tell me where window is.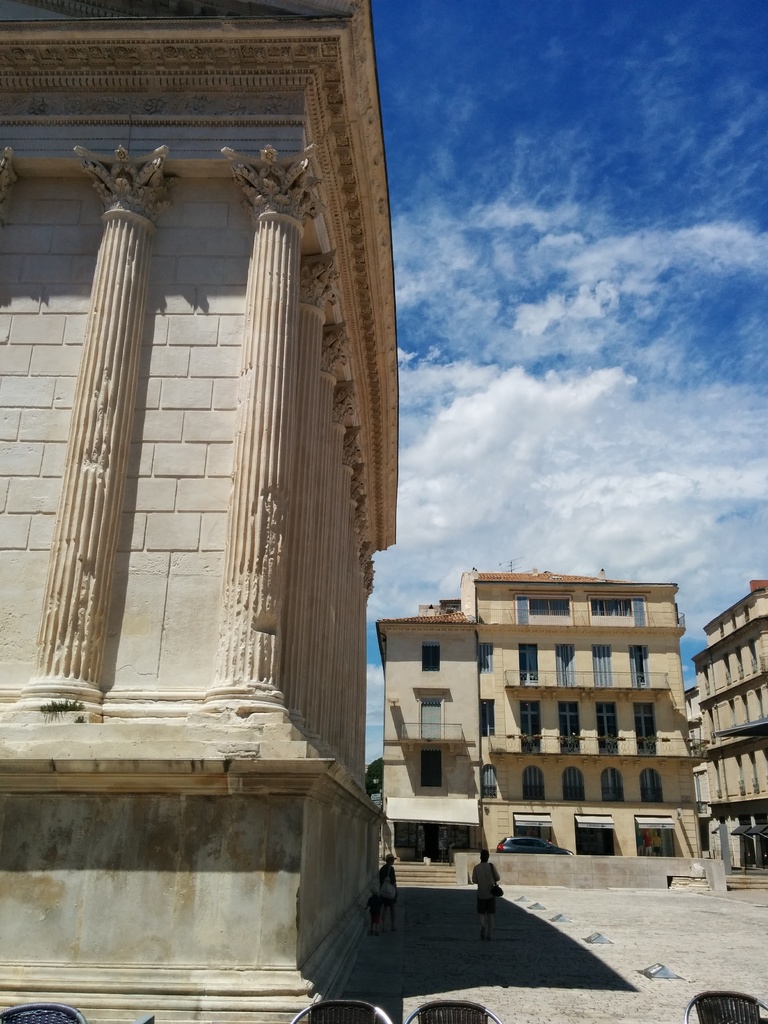
window is at {"left": 554, "top": 648, "right": 578, "bottom": 687}.
